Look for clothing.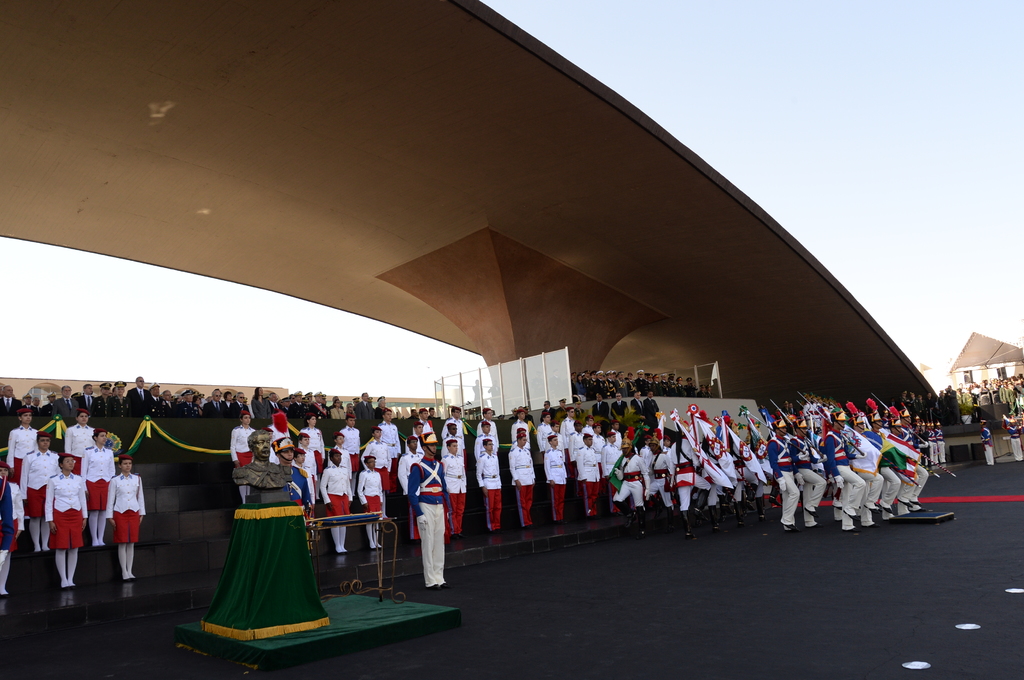
Found: x1=297 y1=423 x2=327 y2=463.
